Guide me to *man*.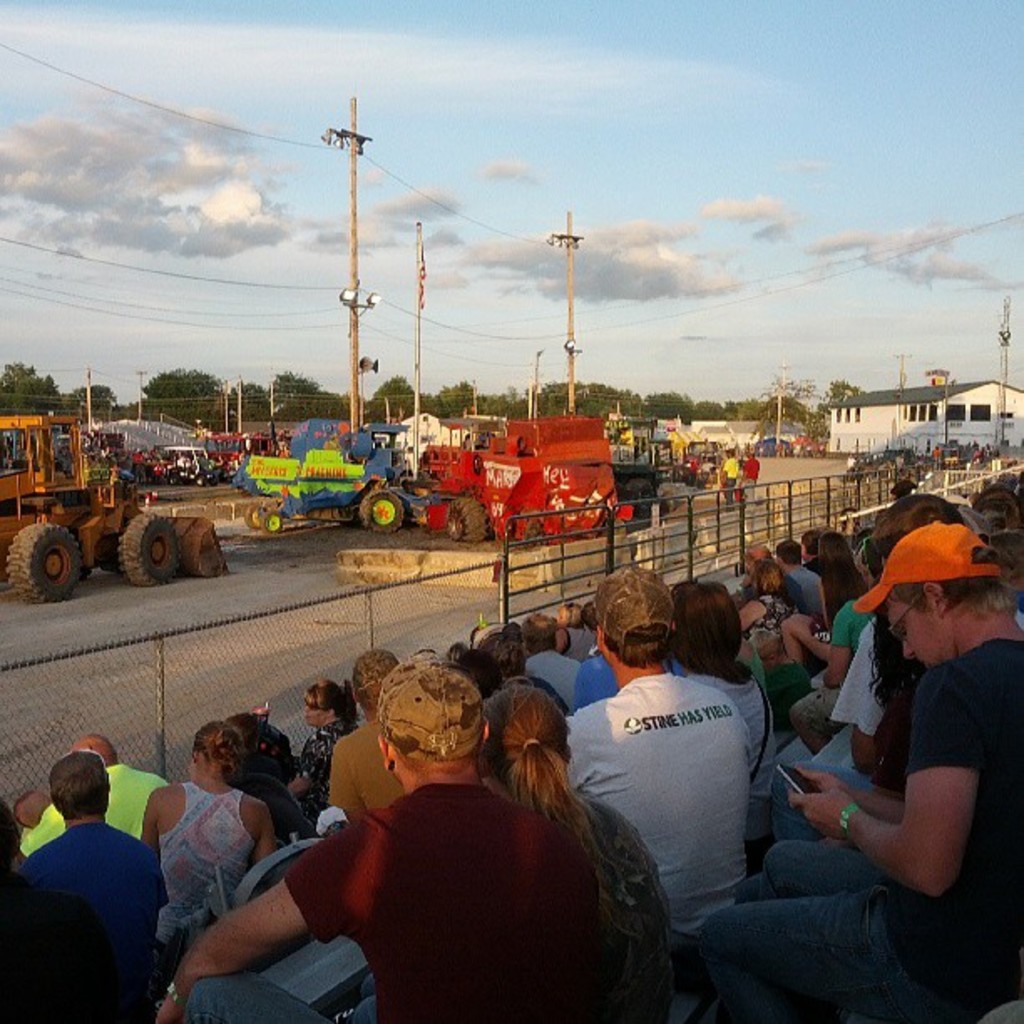
Guidance: locate(719, 450, 745, 512).
